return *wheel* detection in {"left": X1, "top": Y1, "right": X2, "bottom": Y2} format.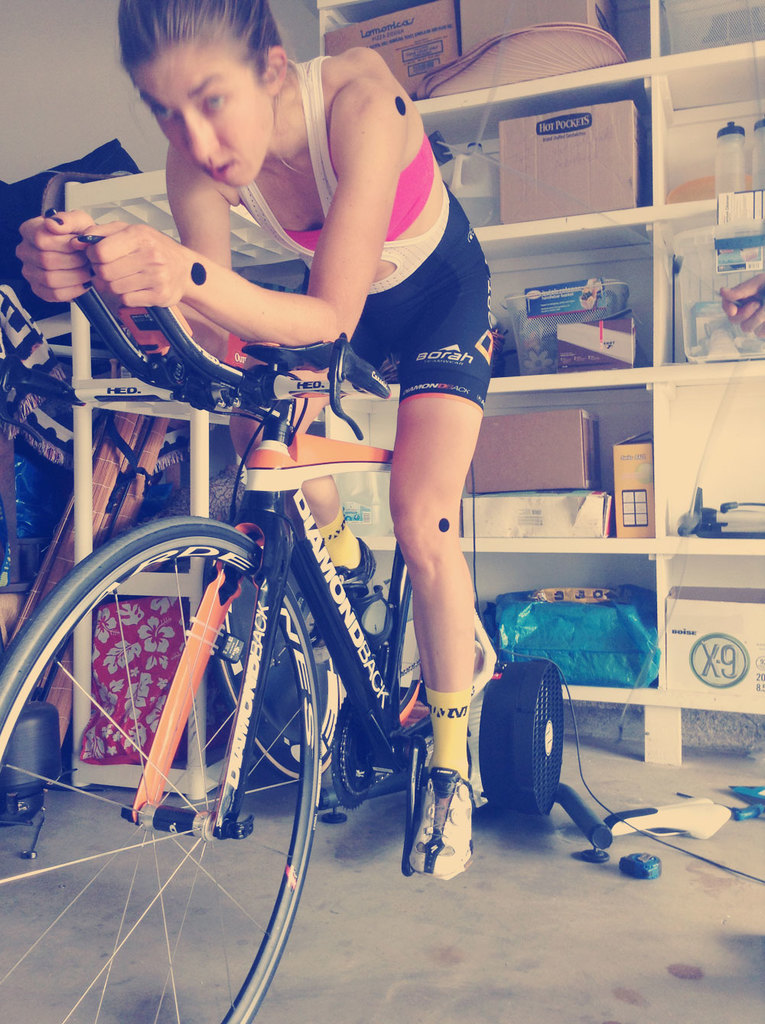
{"left": 474, "top": 660, "right": 558, "bottom": 825}.
